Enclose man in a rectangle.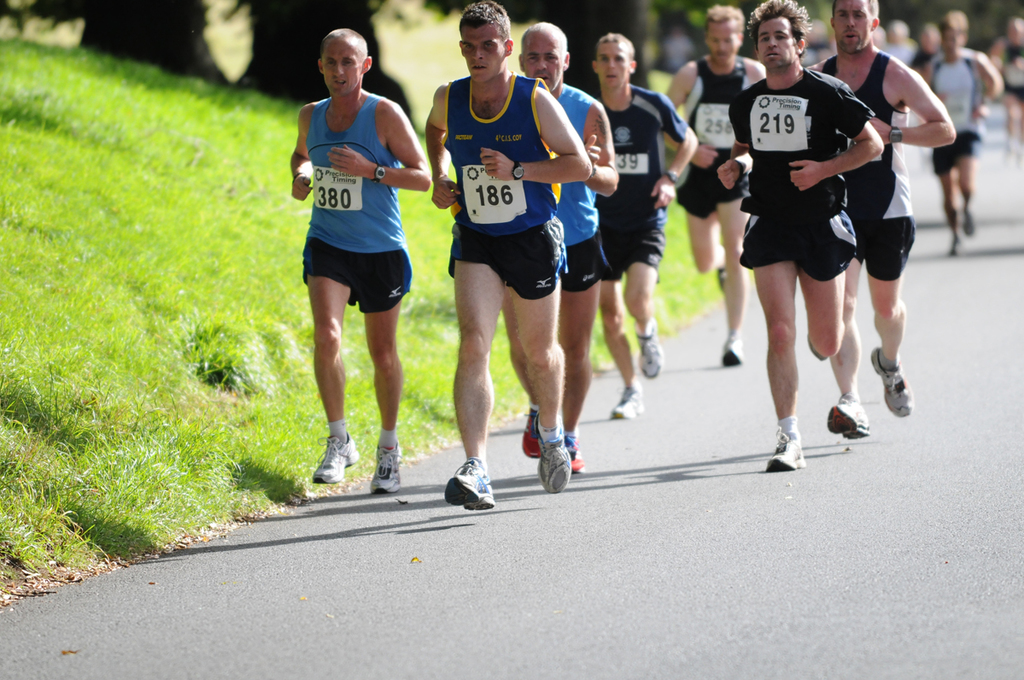
pyautogui.locateOnScreen(584, 26, 703, 425).
